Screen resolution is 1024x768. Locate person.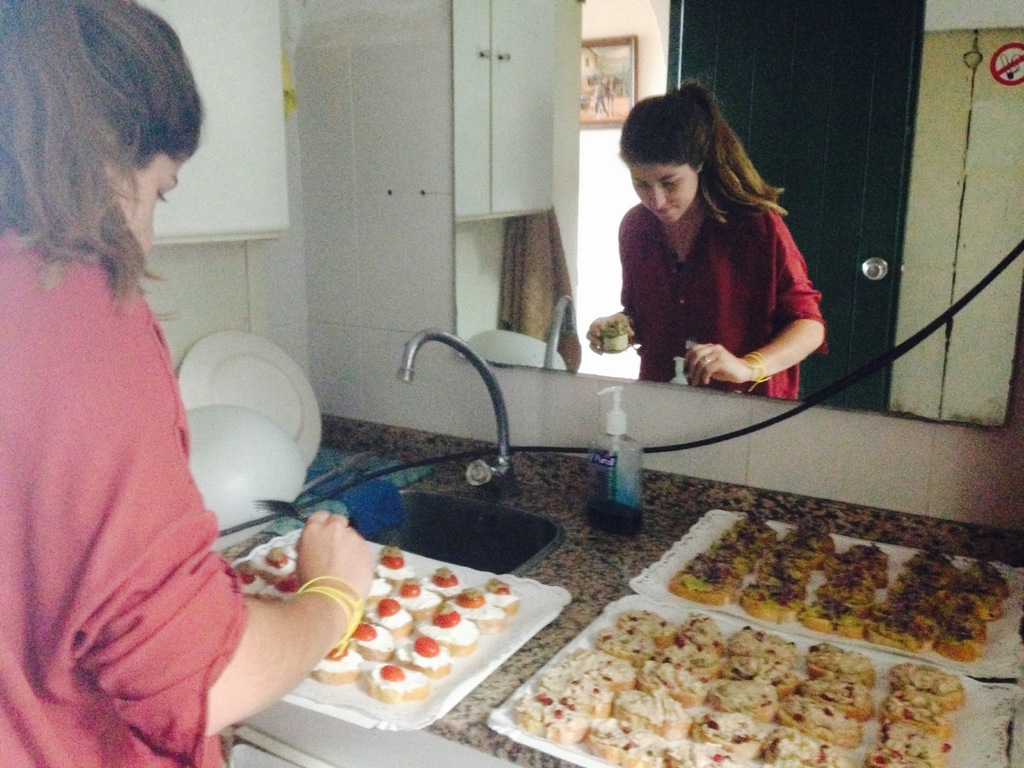
584,87,831,429.
